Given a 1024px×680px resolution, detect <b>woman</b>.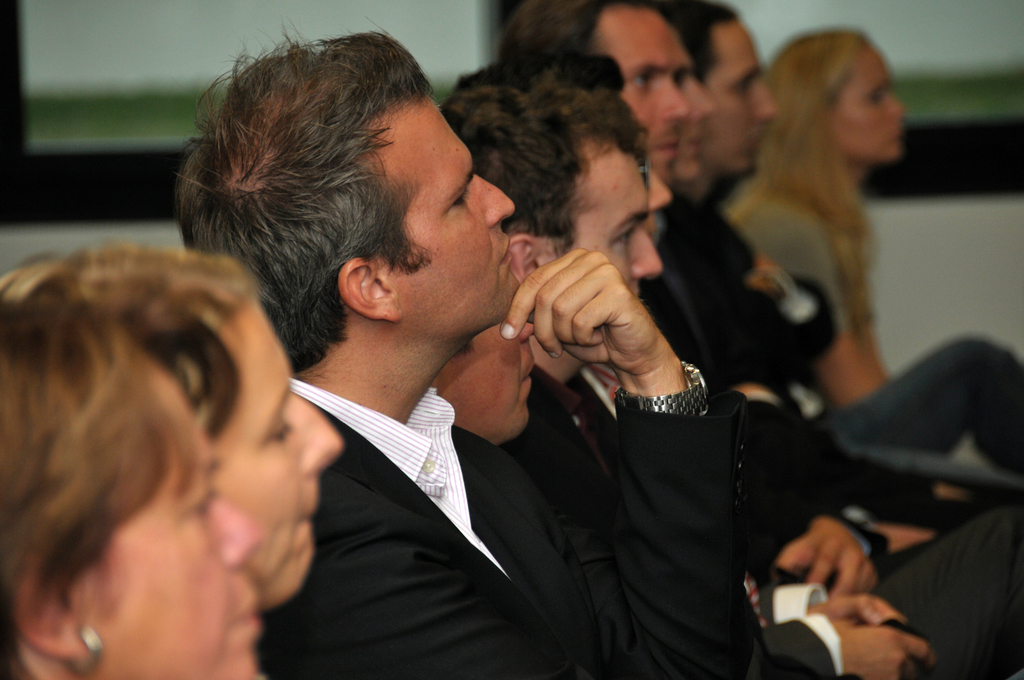
bbox=(0, 300, 269, 679).
